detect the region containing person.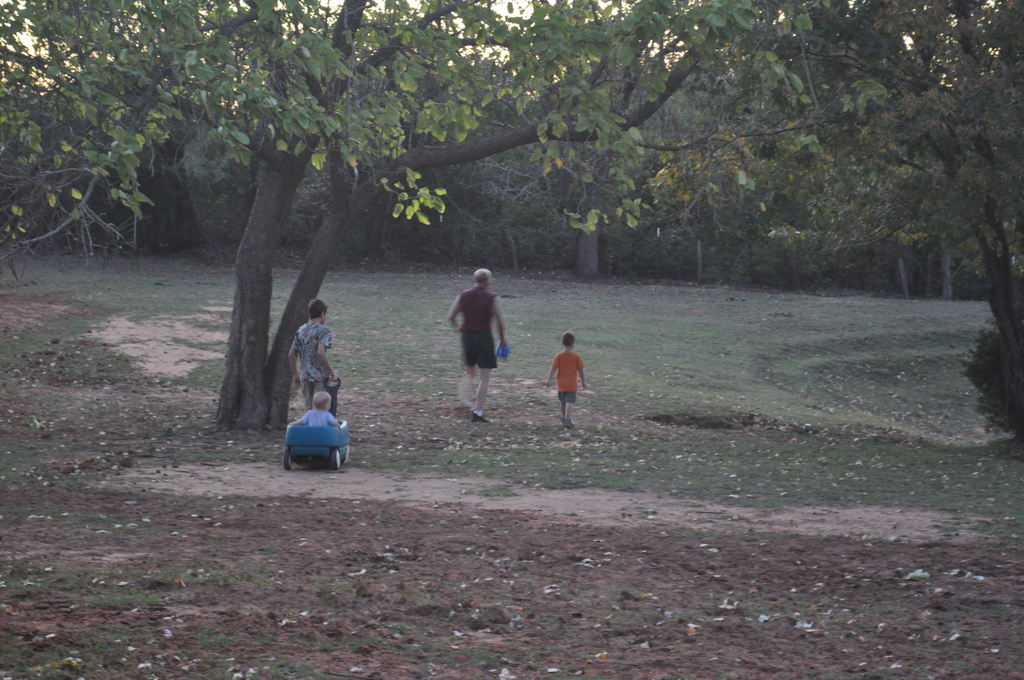
Rect(445, 268, 511, 419).
